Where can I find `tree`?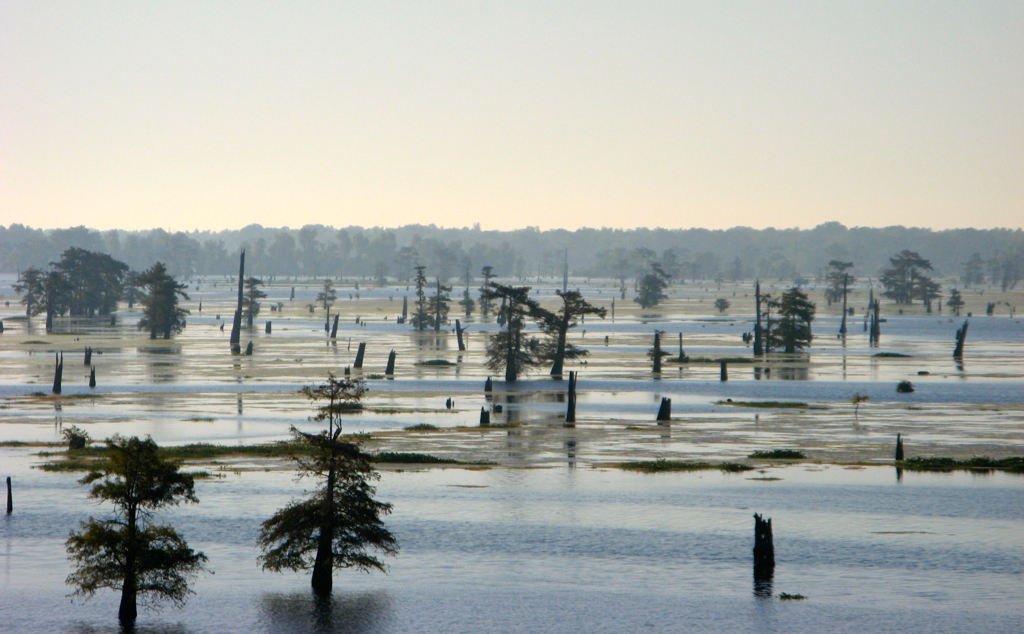
You can find it at BBox(621, 241, 672, 313).
